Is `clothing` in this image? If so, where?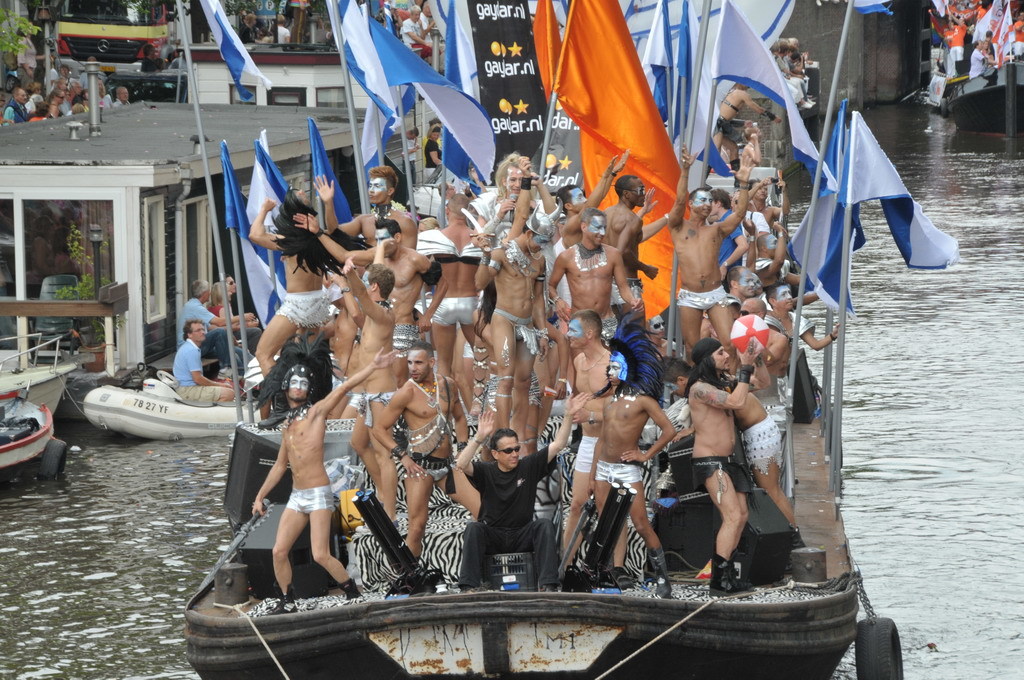
Yes, at [left=278, top=482, right=334, bottom=515].
